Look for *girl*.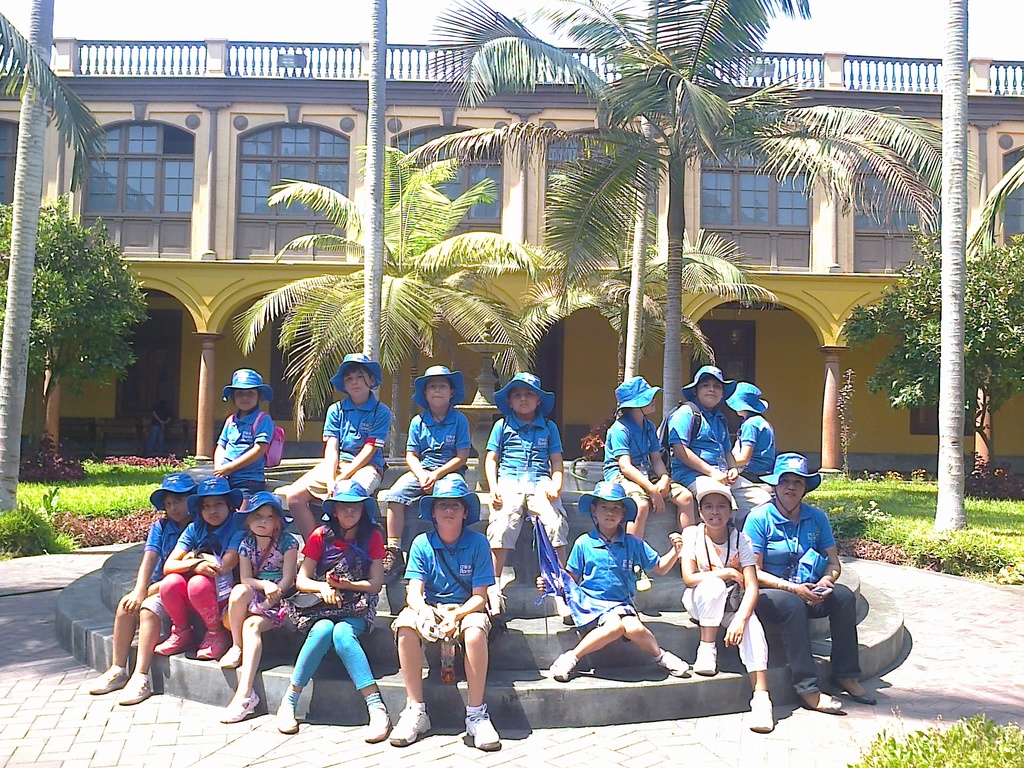
Found: 370, 483, 501, 751.
